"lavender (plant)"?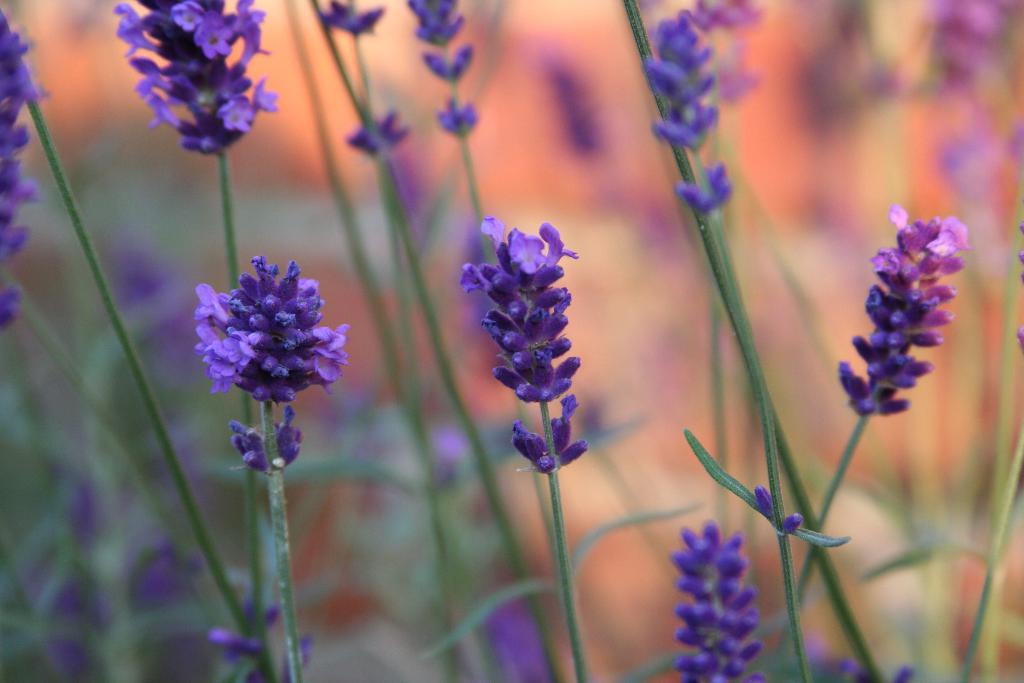
193,253,348,470
